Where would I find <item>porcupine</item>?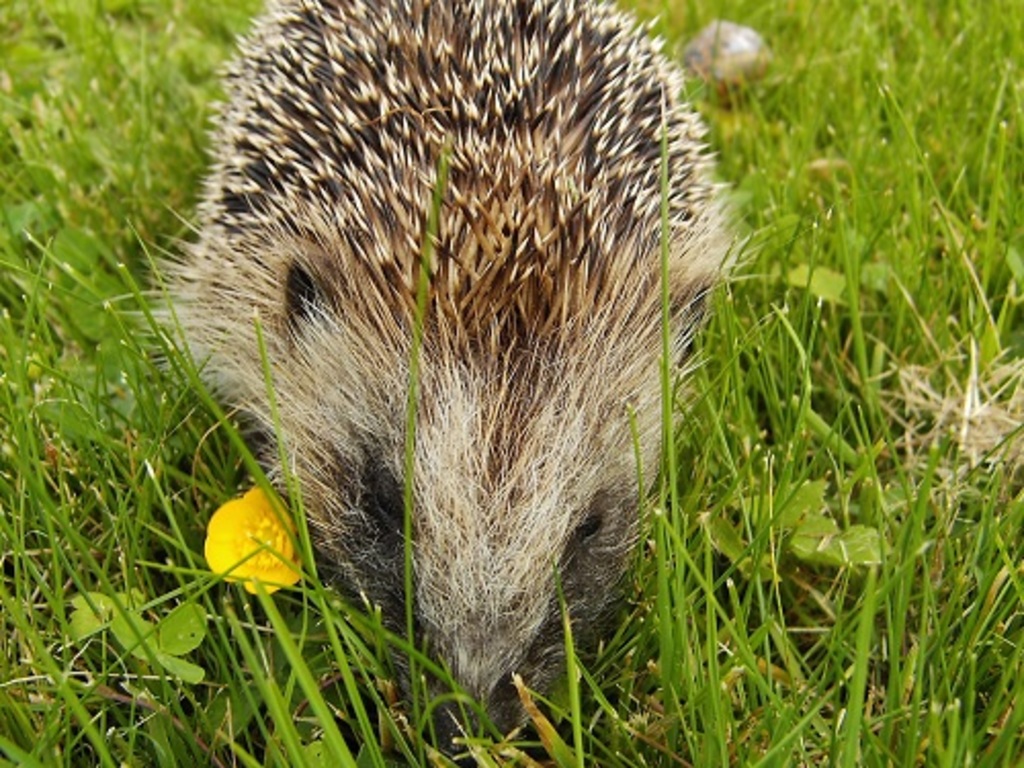
At 119, 0, 756, 748.
